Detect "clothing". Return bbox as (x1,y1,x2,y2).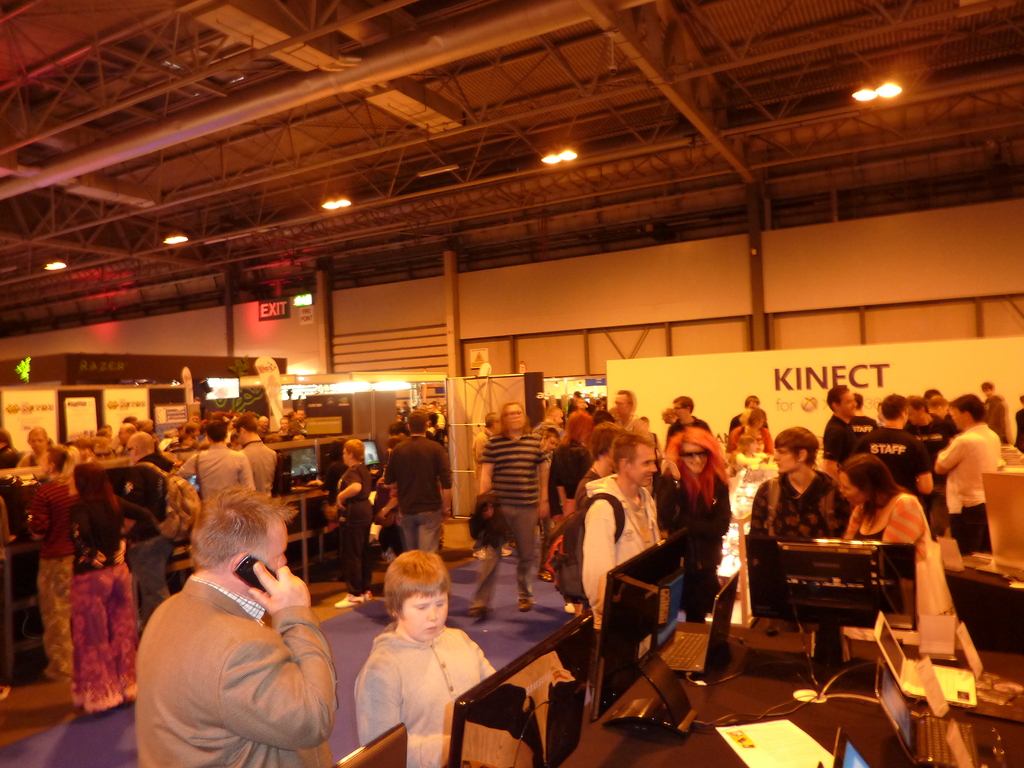
(903,420,948,455).
